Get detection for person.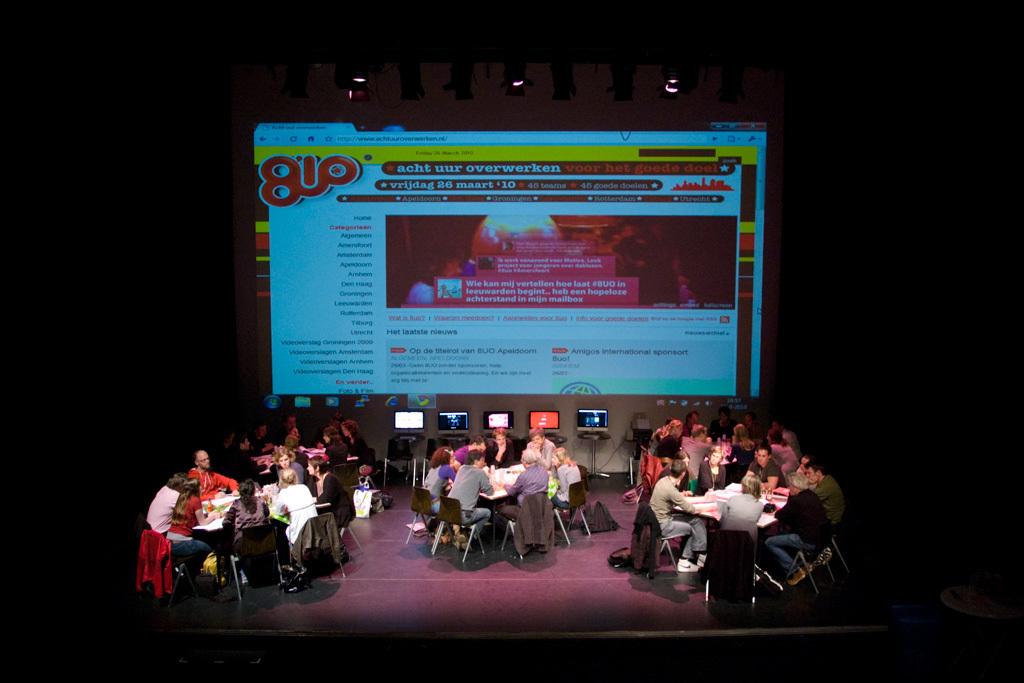
Detection: {"left": 693, "top": 418, "right": 712, "bottom": 443}.
